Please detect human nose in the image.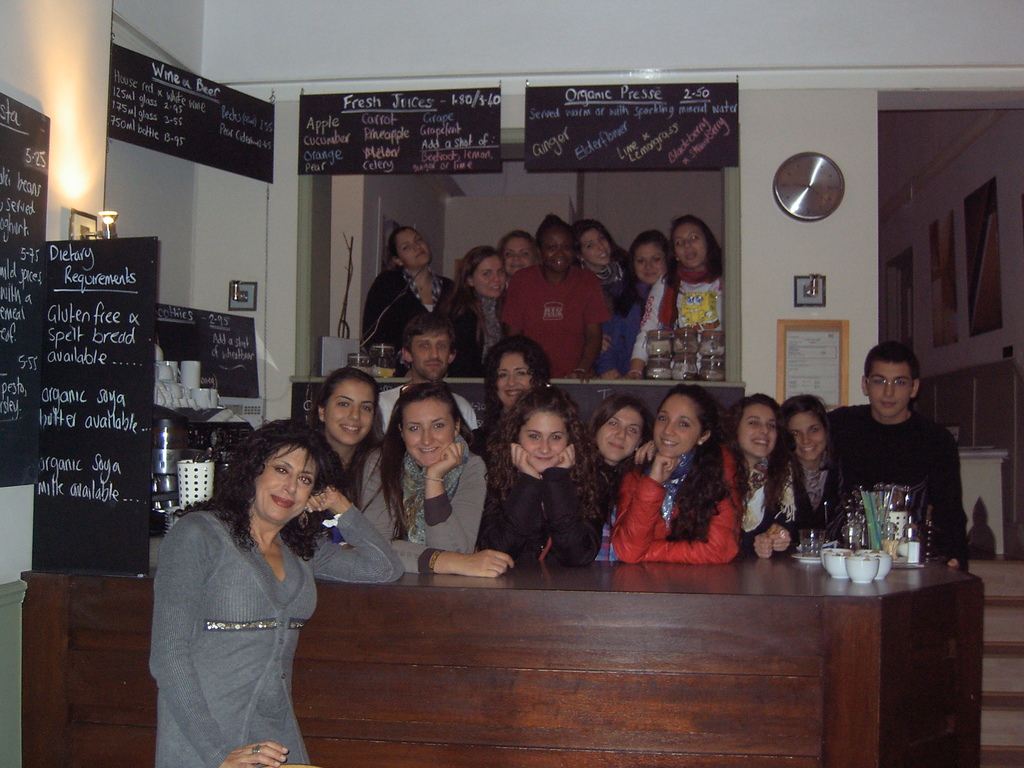
[289, 472, 296, 494].
